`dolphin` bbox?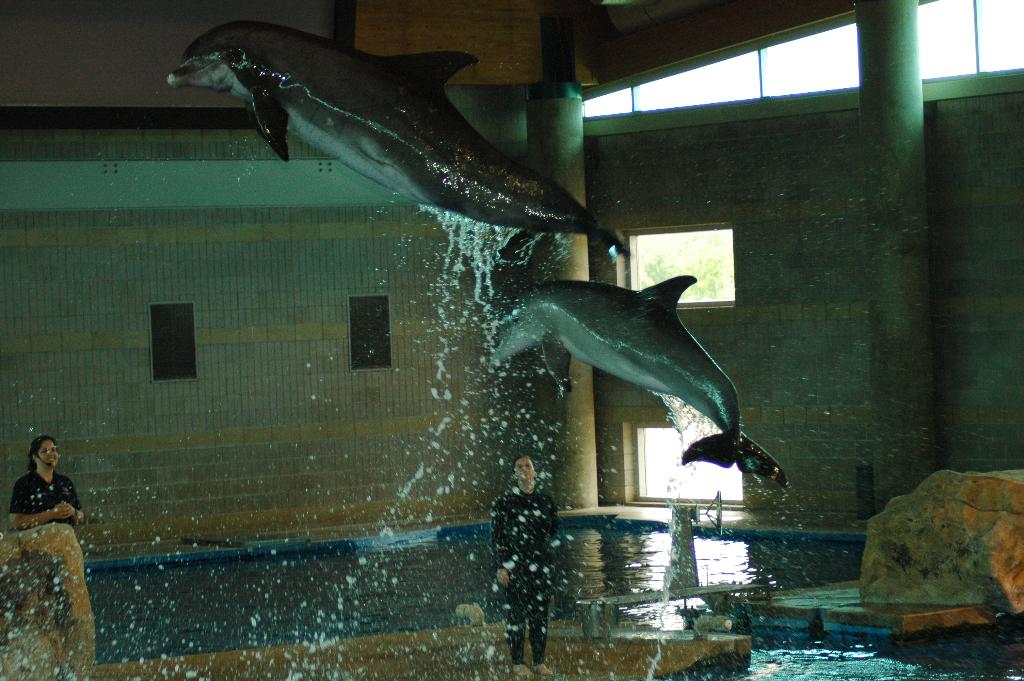
box(495, 275, 793, 491)
